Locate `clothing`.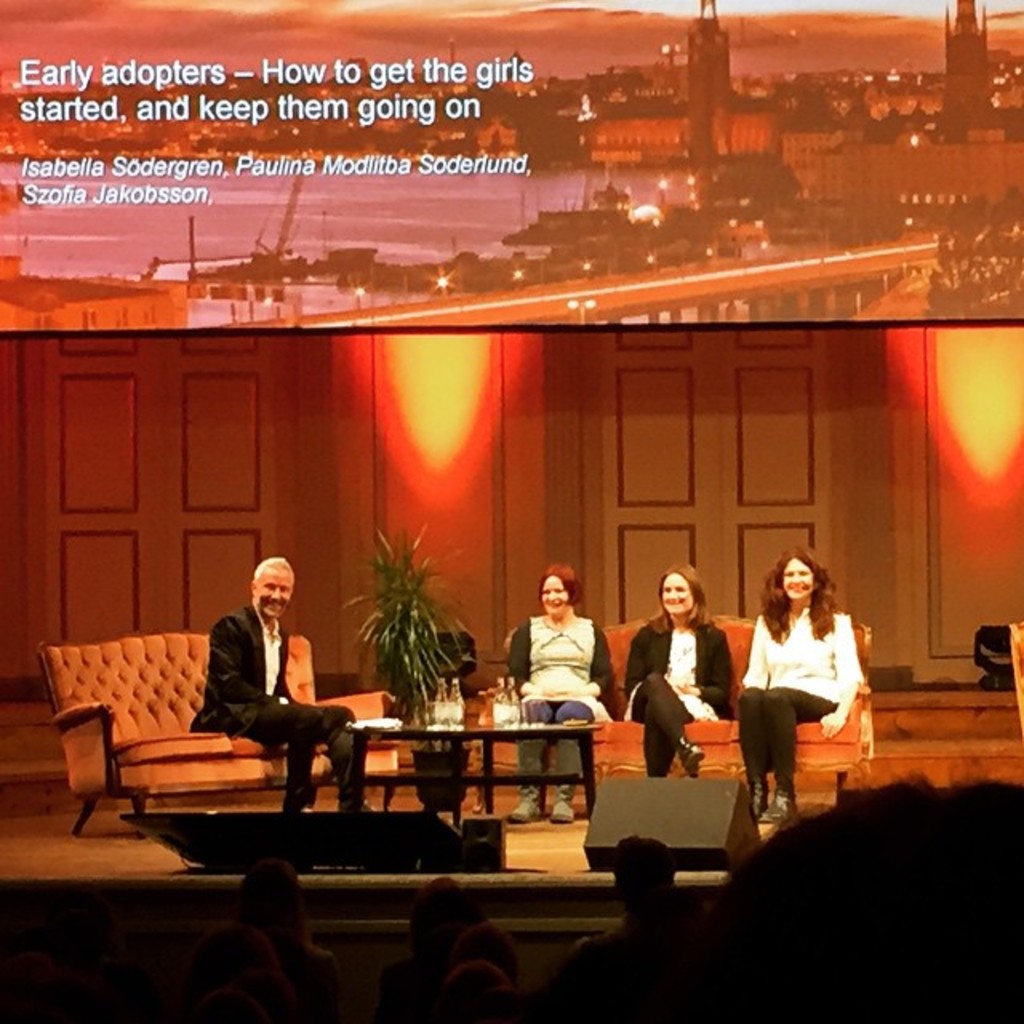
Bounding box: (614, 610, 736, 776).
